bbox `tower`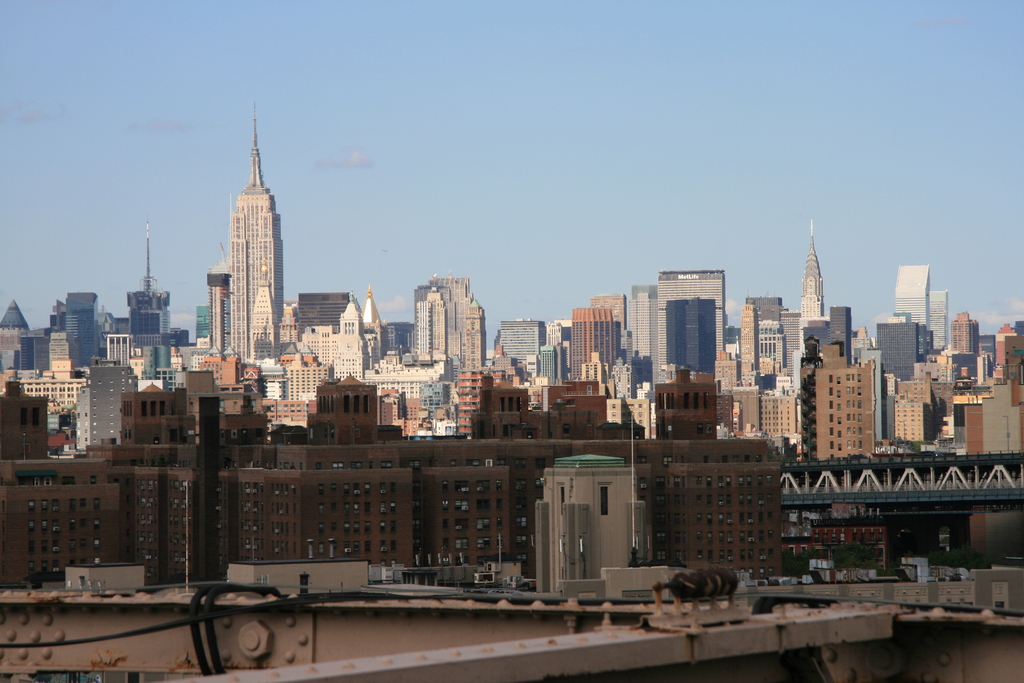
detection(737, 308, 792, 439)
